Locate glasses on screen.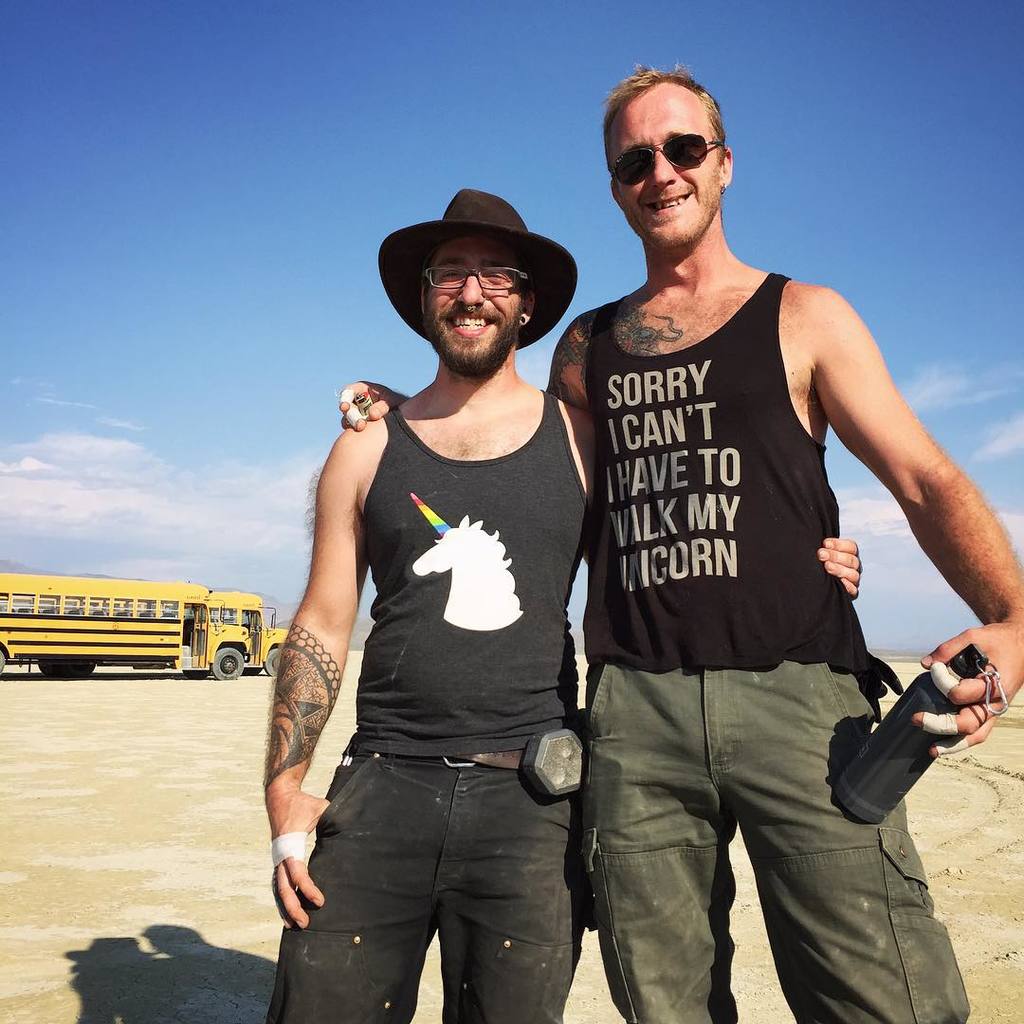
On screen at region(418, 261, 529, 295).
